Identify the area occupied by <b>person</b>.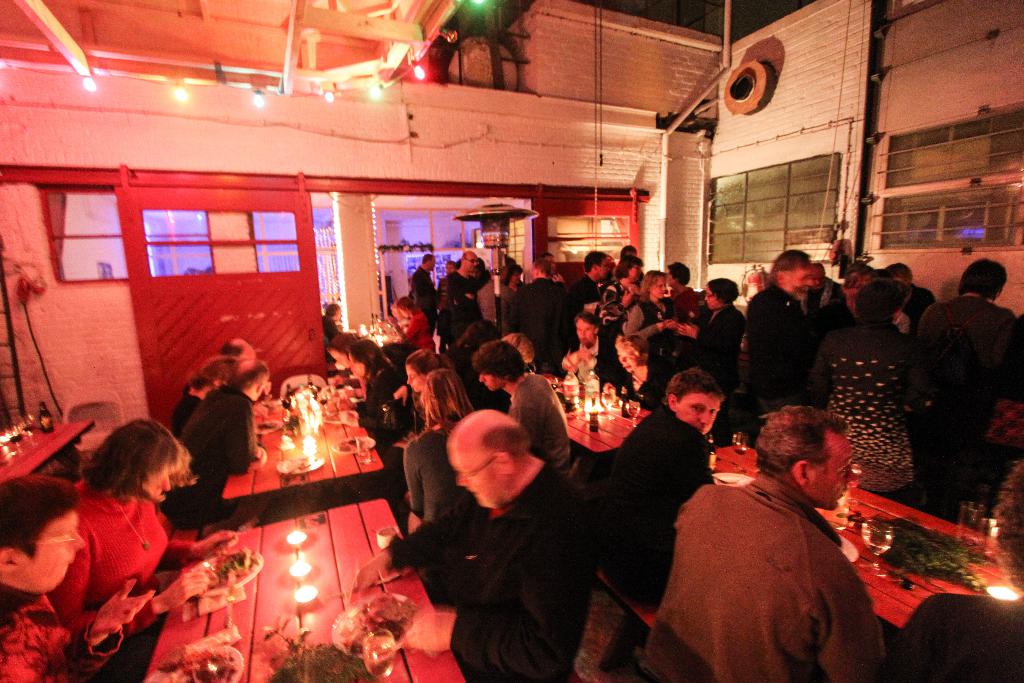
Area: {"x1": 611, "y1": 252, "x2": 636, "y2": 315}.
